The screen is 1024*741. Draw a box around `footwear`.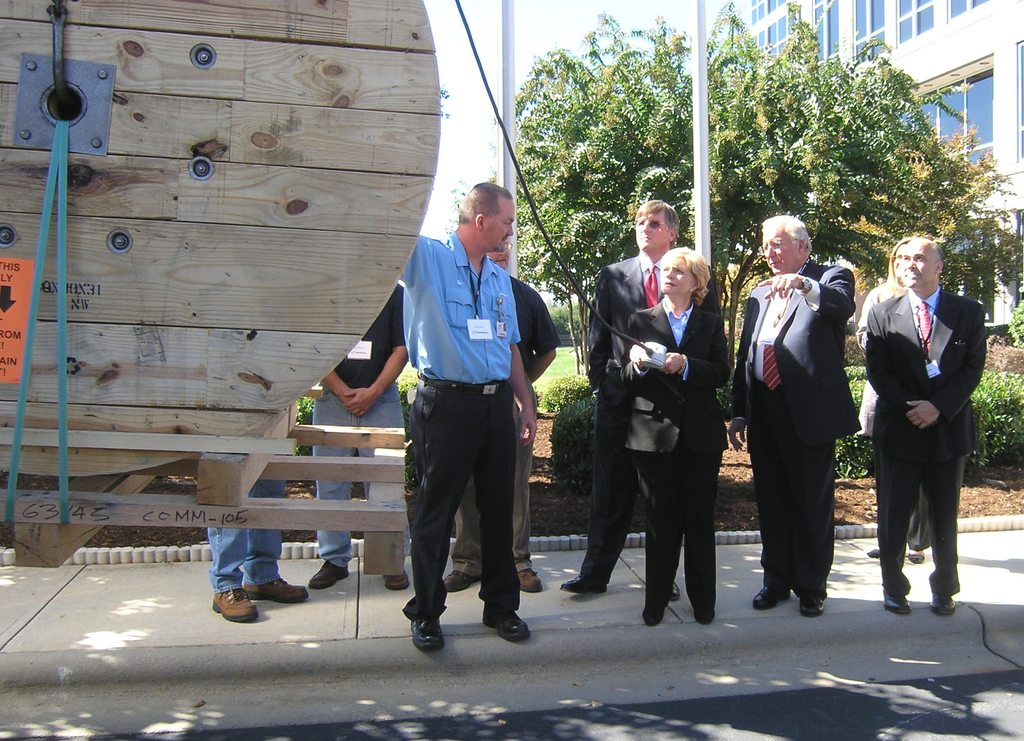
{"left": 908, "top": 544, "right": 930, "bottom": 565}.
